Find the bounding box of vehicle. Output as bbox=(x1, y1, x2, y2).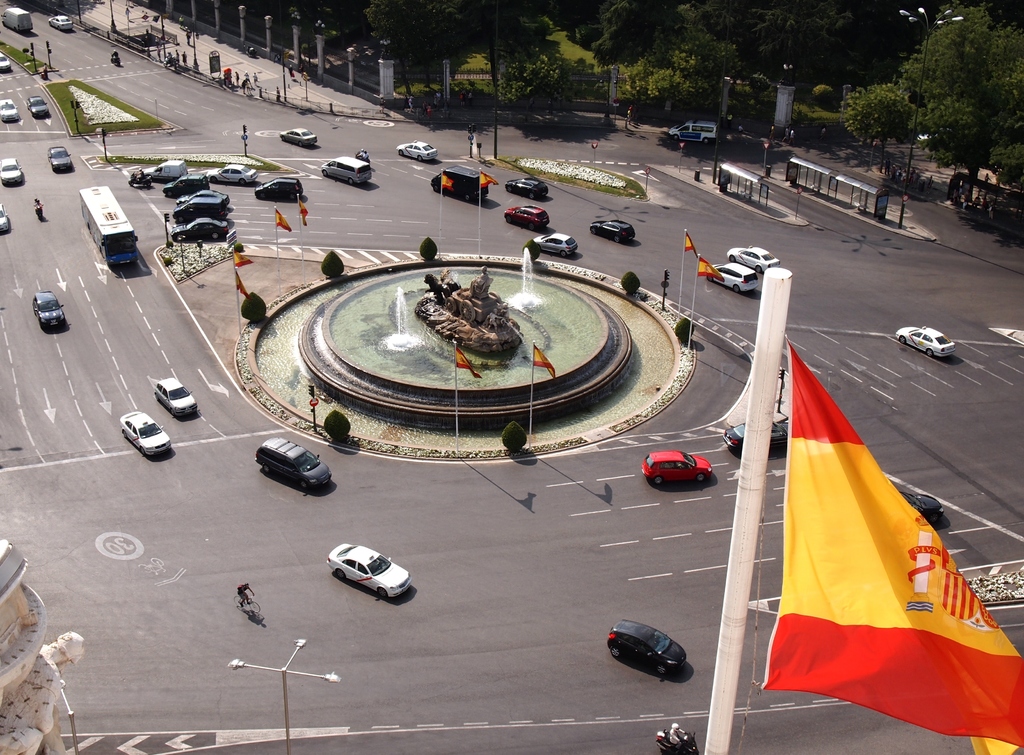
bbox=(504, 200, 554, 227).
